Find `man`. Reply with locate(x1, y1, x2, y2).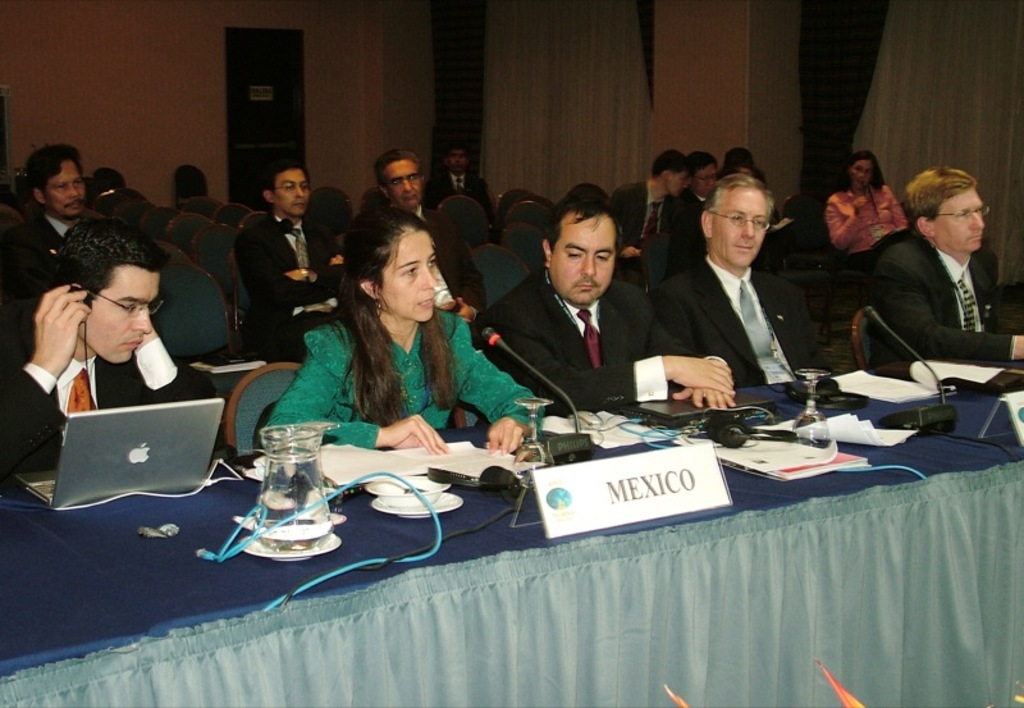
locate(419, 154, 493, 219).
